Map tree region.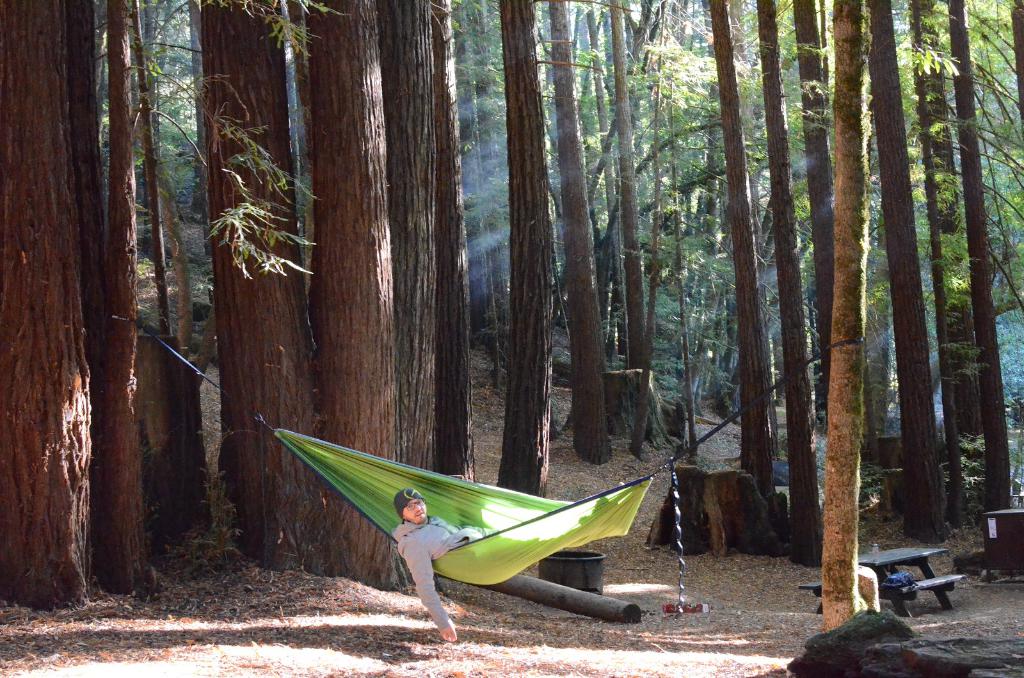
Mapped to 550 3 618 464.
